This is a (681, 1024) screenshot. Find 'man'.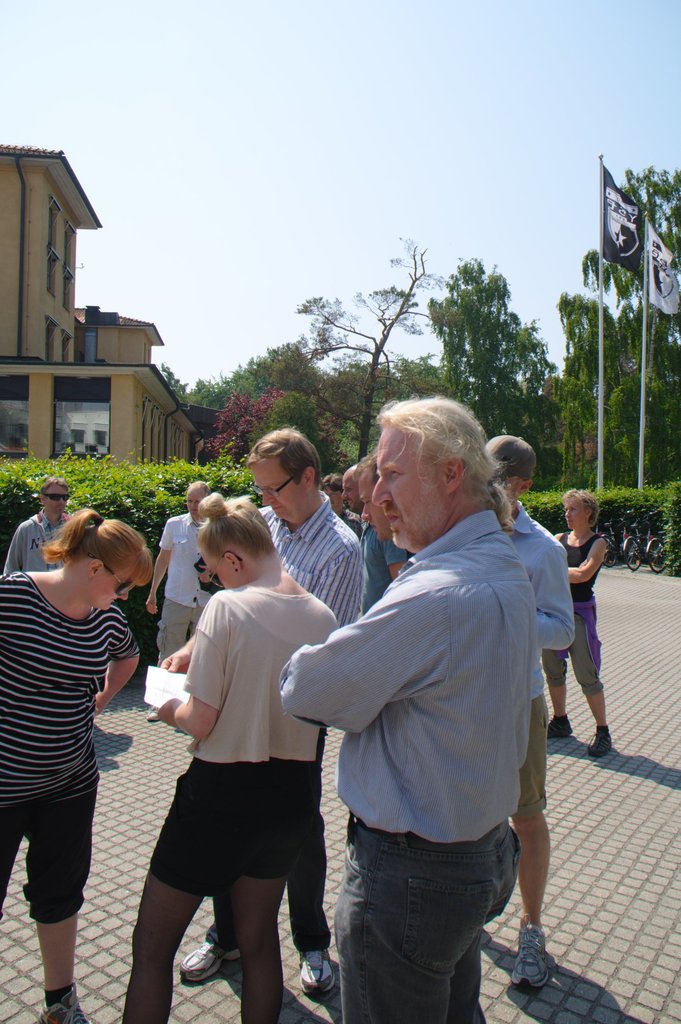
Bounding box: Rect(478, 434, 576, 992).
